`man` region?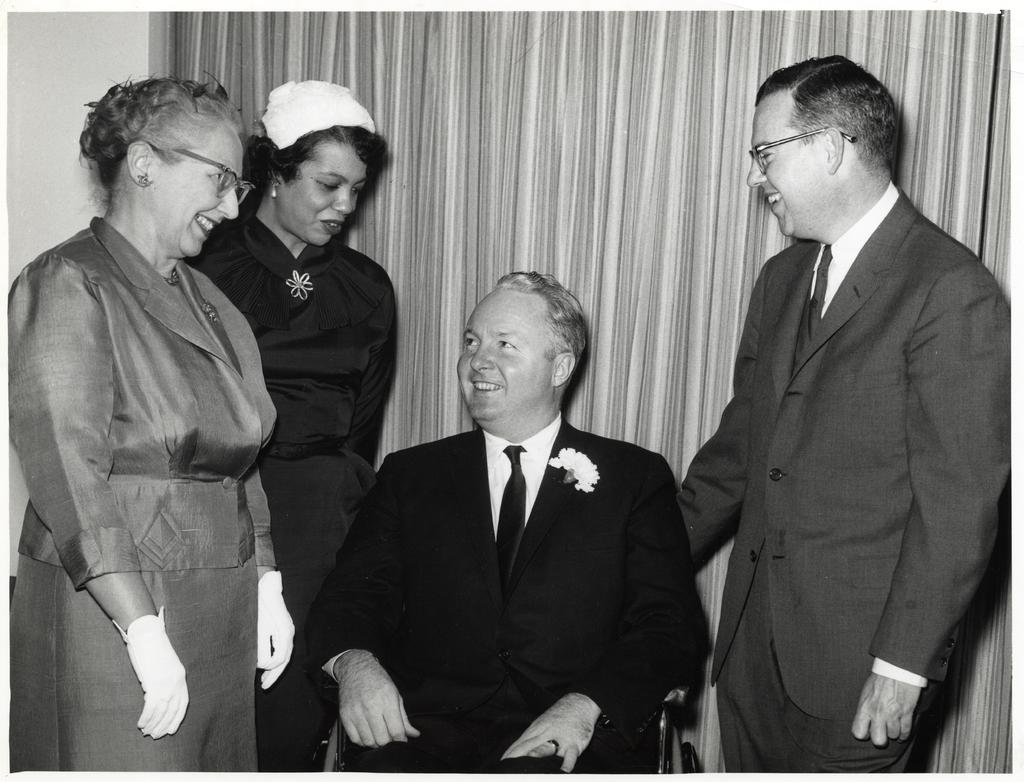
crop(308, 268, 710, 773)
